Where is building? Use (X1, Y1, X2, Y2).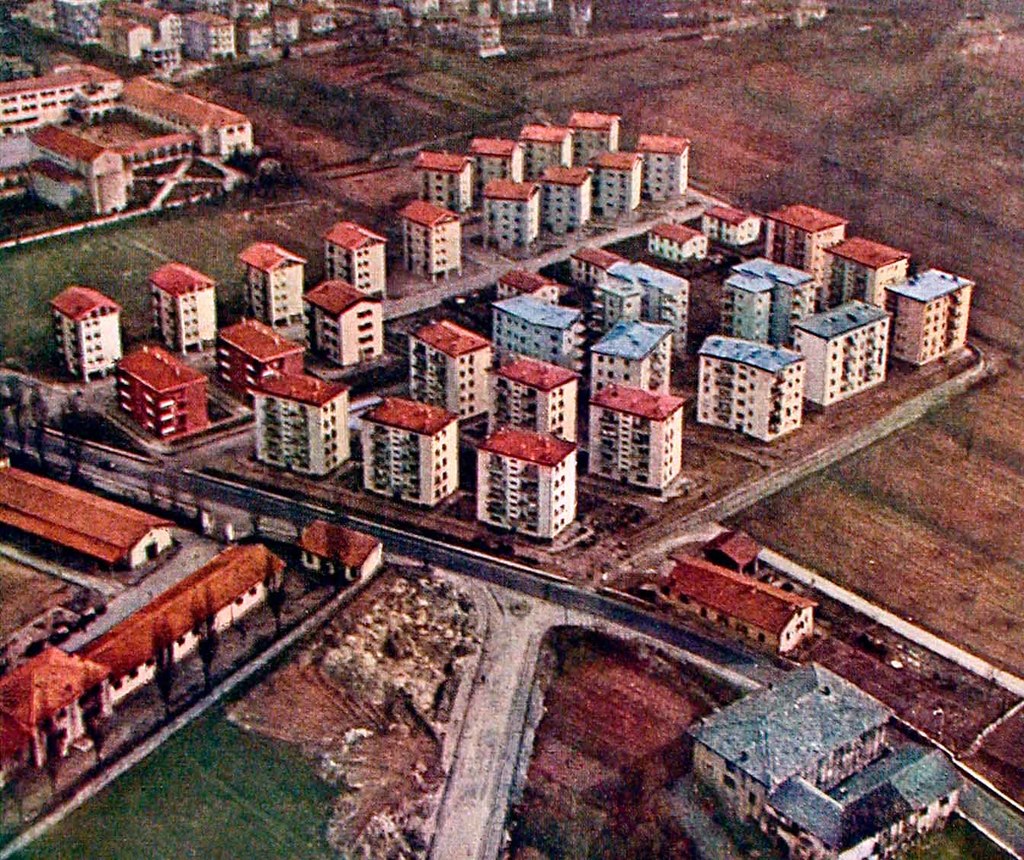
(149, 249, 233, 354).
